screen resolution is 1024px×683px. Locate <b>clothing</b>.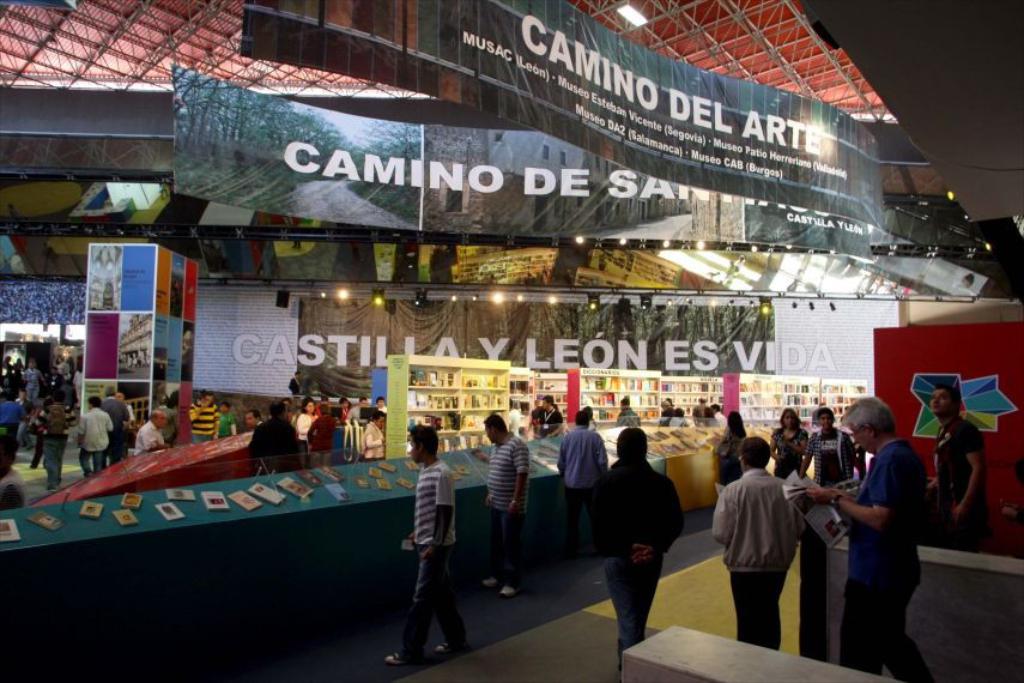
x1=656 y1=399 x2=671 y2=429.
